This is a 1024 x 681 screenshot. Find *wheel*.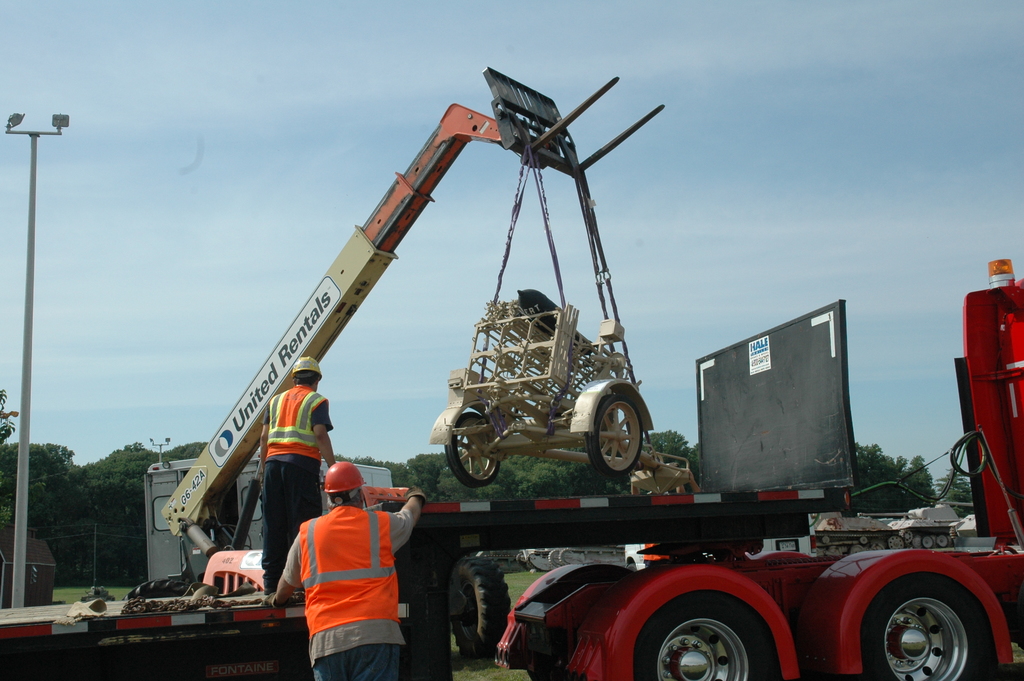
Bounding box: 922:536:933:546.
